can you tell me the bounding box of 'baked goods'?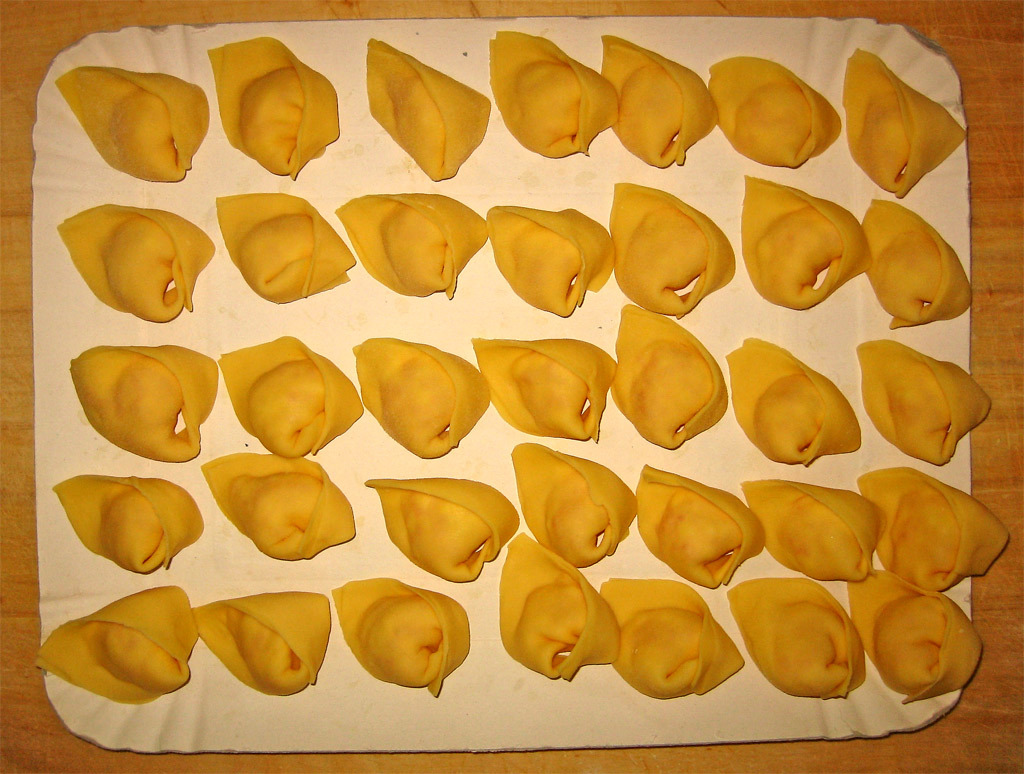
[727, 574, 864, 699].
